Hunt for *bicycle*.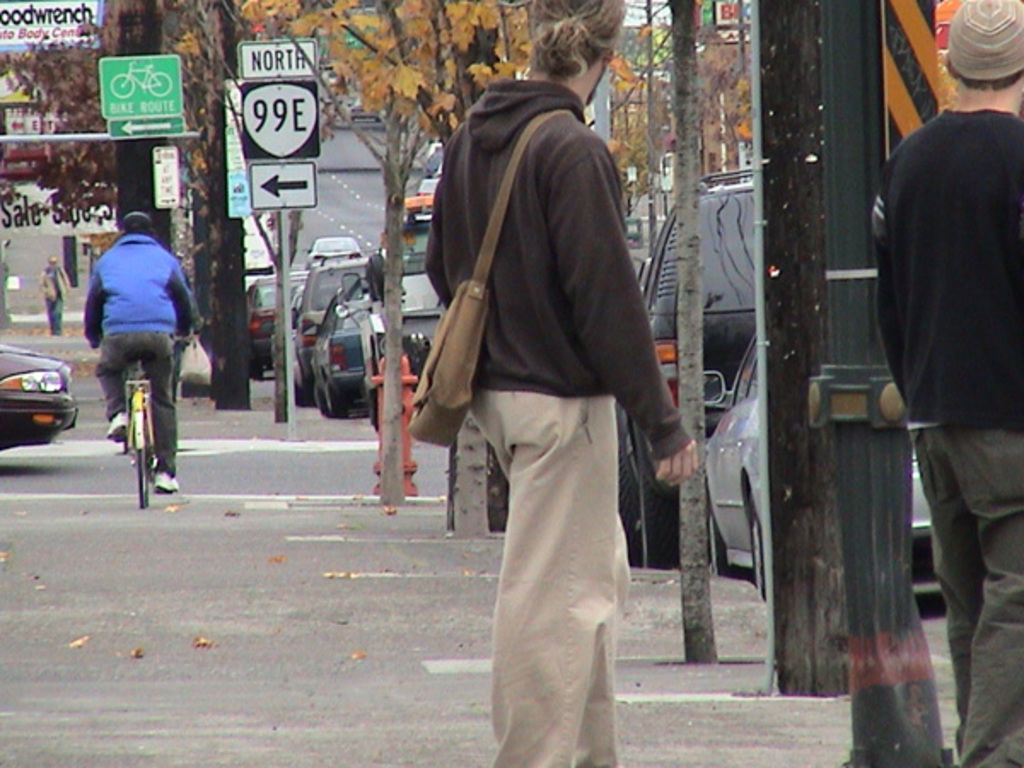
Hunted down at crop(125, 352, 155, 509).
